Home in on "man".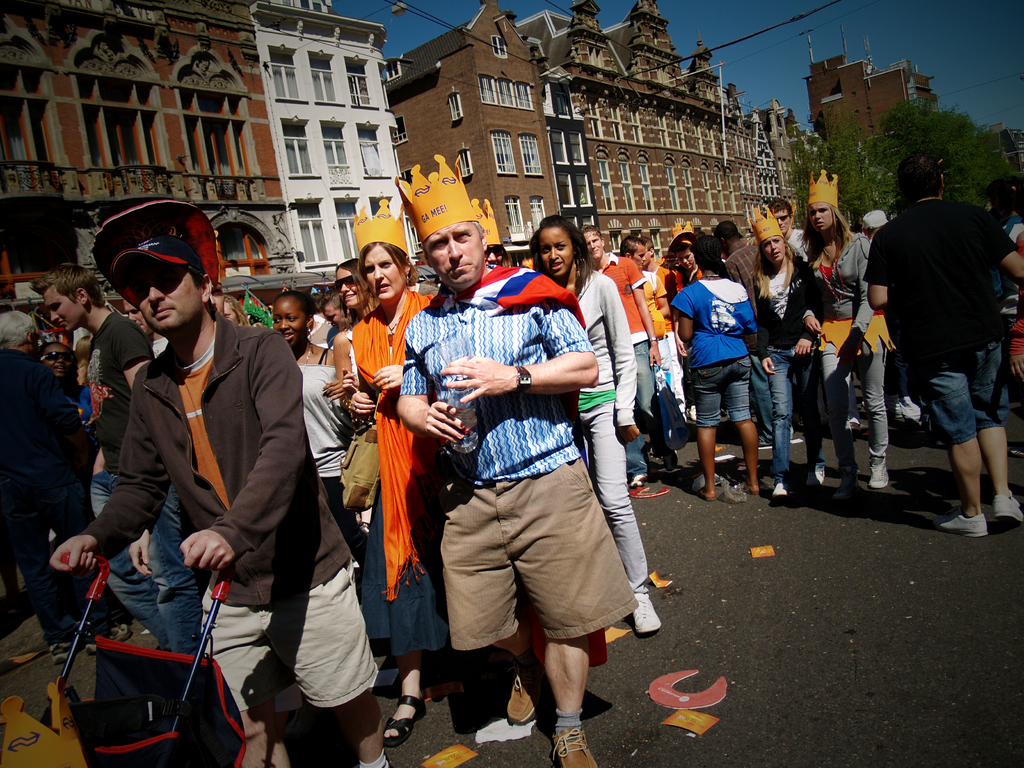
Homed in at pyautogui.locateOnScreen(32, 265, 188, 654).
